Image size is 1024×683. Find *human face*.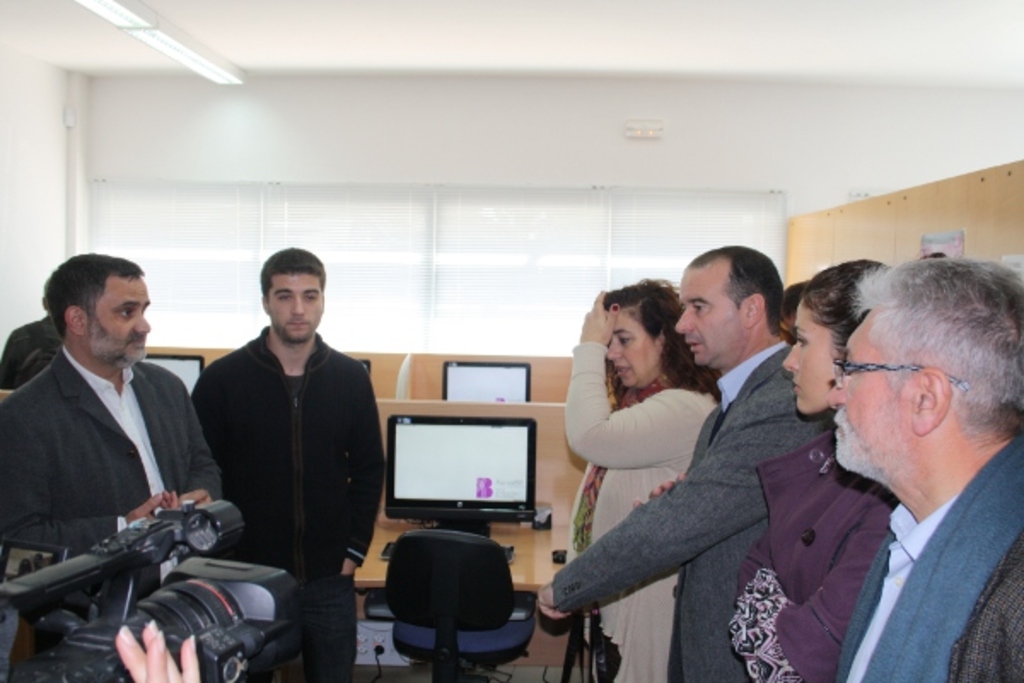
Rect(826, 311, 903, 471).
